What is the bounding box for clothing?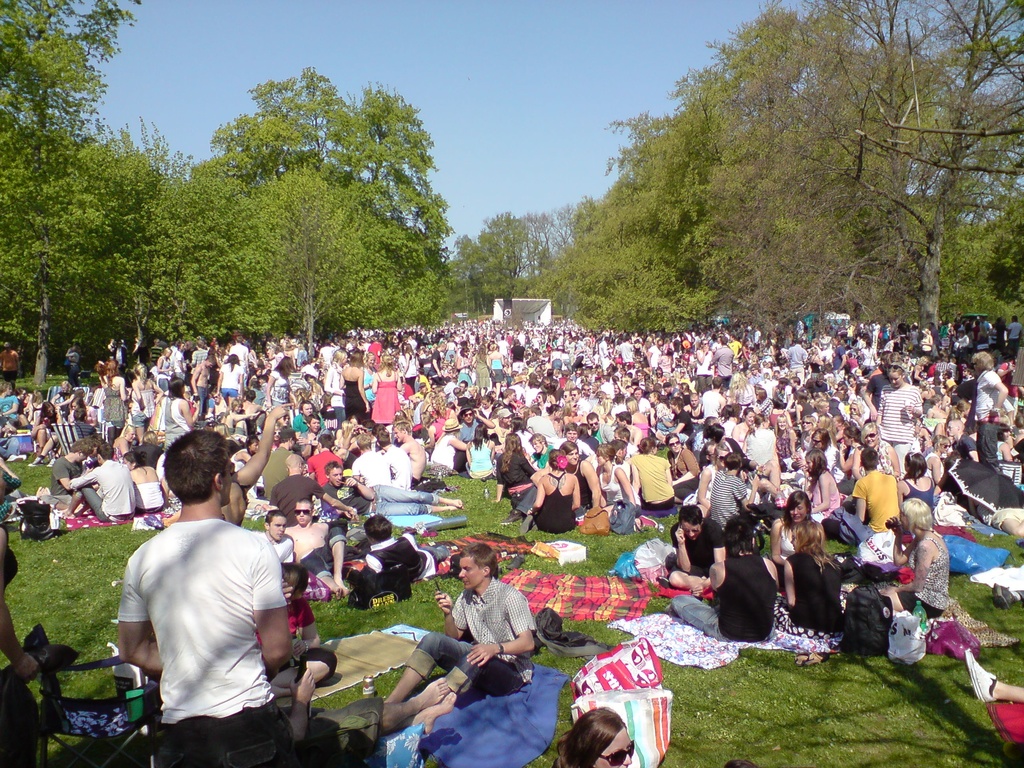
(x1=783, y1=554, x2=846, y2=630).
